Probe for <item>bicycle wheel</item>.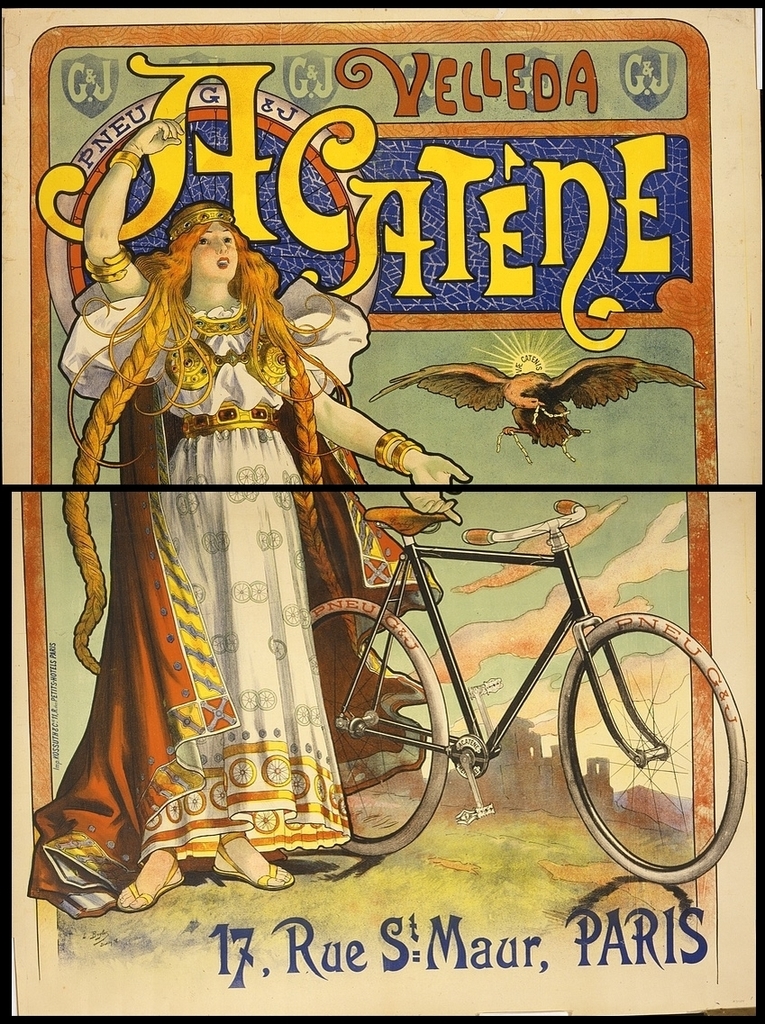
Probe result: locate(564, 630, 732, 873).
